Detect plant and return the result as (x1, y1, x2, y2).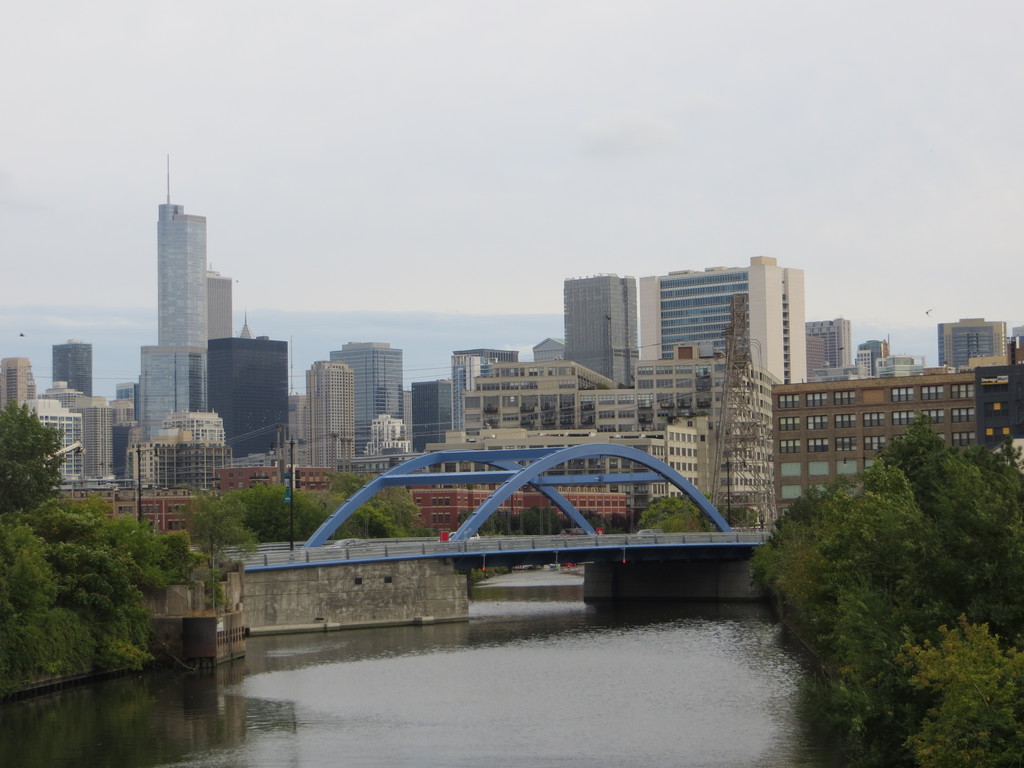
(893, 611, 1023, 767).
